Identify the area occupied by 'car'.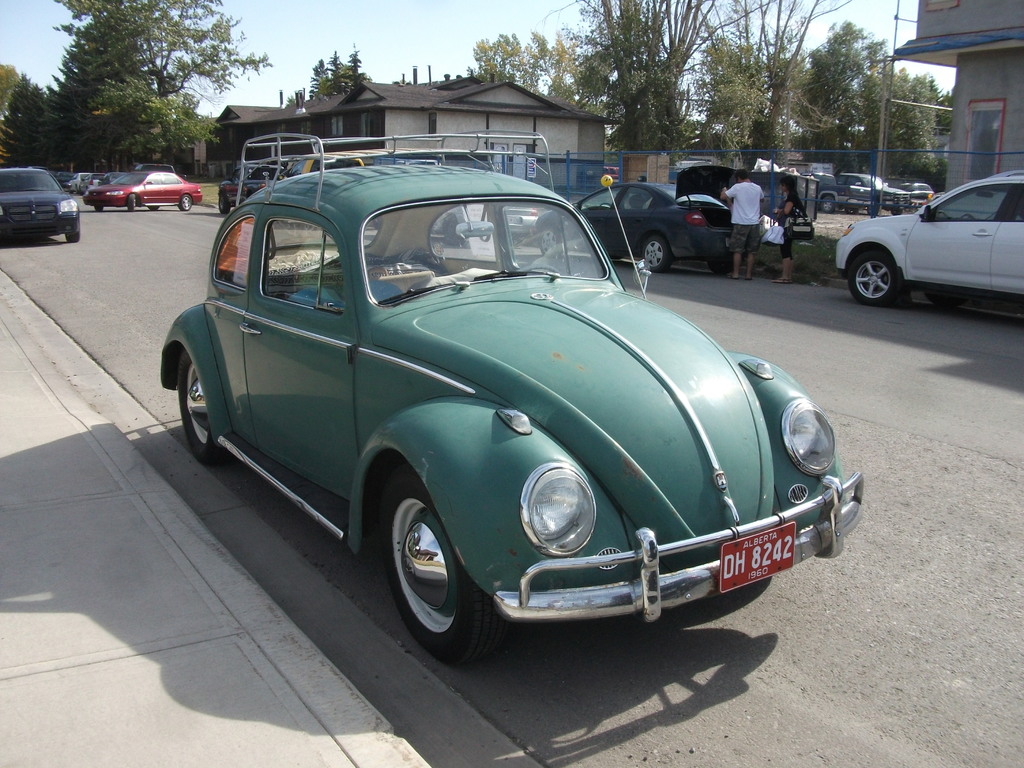
Area: 84/164/200/211.
